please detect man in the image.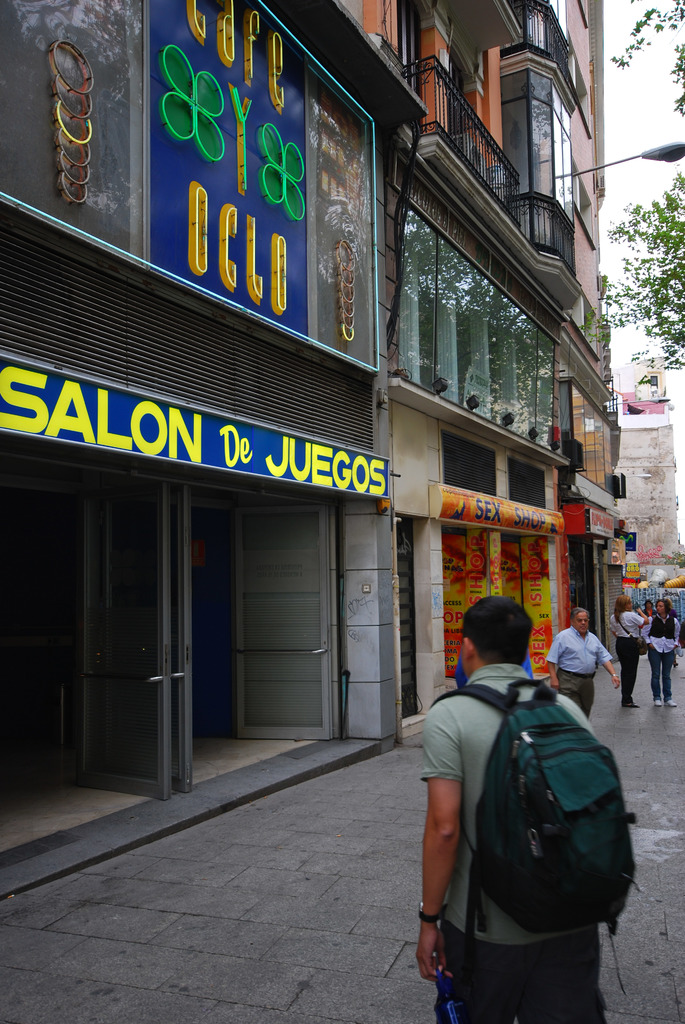
<region>407, 586, 650, 1017</region>.
